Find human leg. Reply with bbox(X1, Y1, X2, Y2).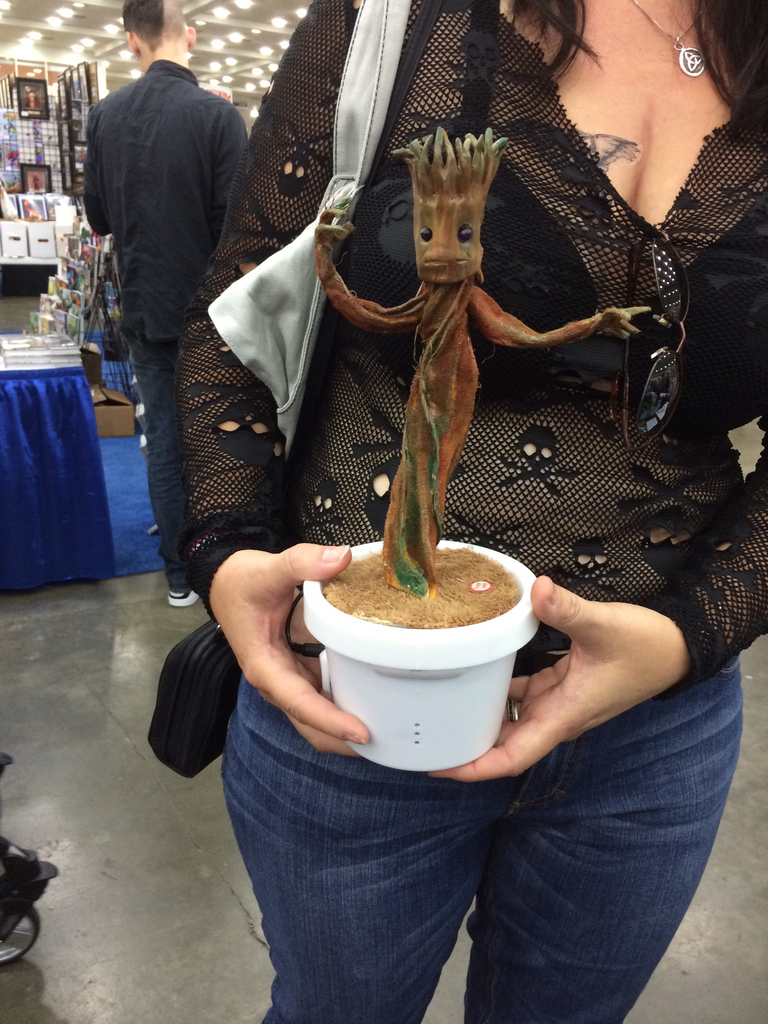
bbox(223, 671, 491, 1023).
